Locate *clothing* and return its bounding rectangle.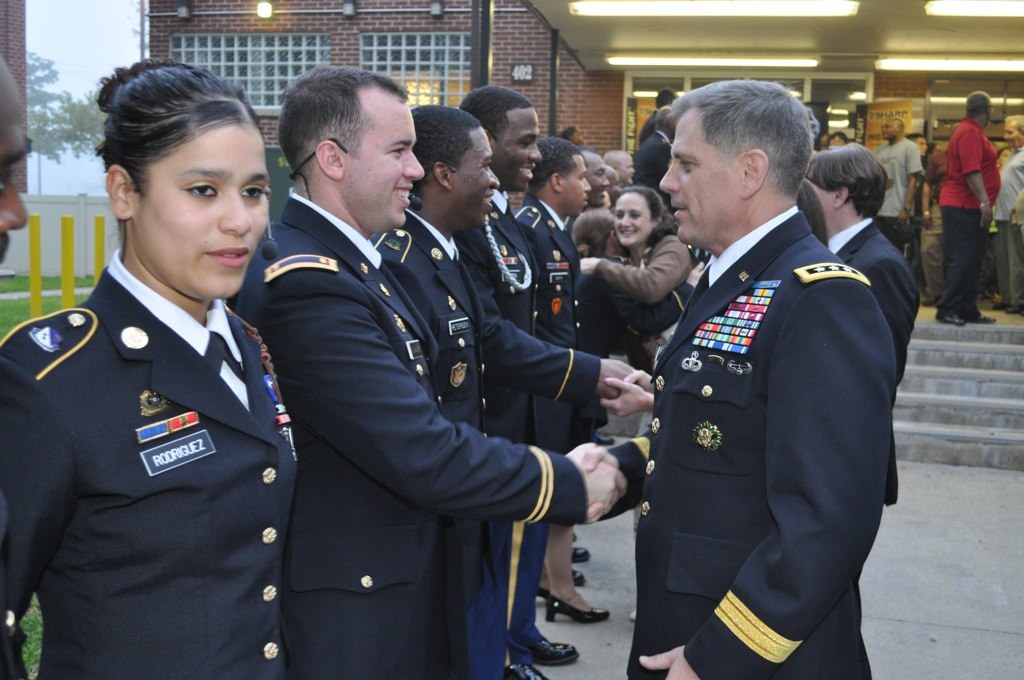
left=596, top=232, right=693, bottom=353.
